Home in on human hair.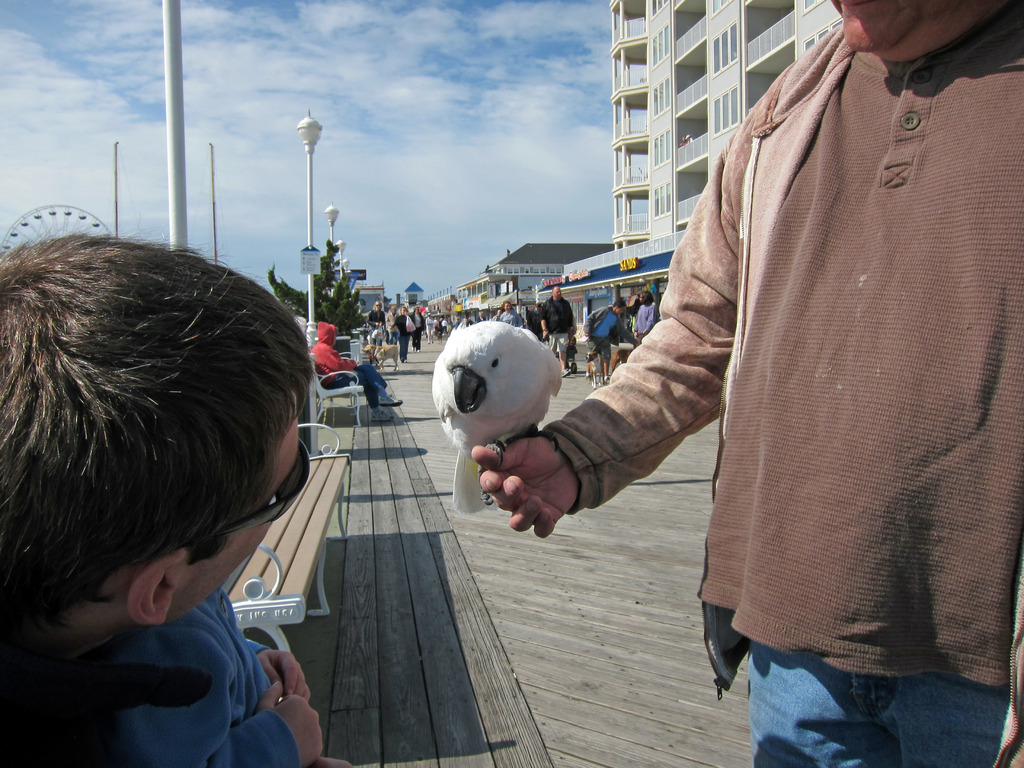
Homed in at crop(612, 299, 625, 307).
